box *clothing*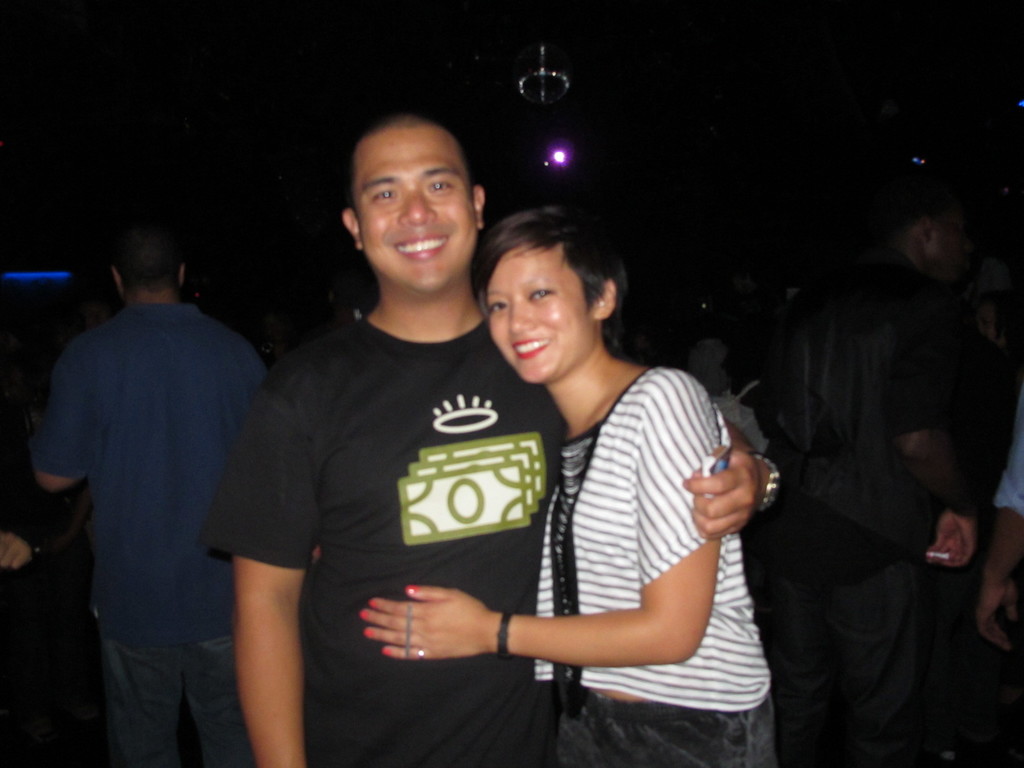
{"x1": 779, "y1": 243, "x2": 1017, "y2": 767}
